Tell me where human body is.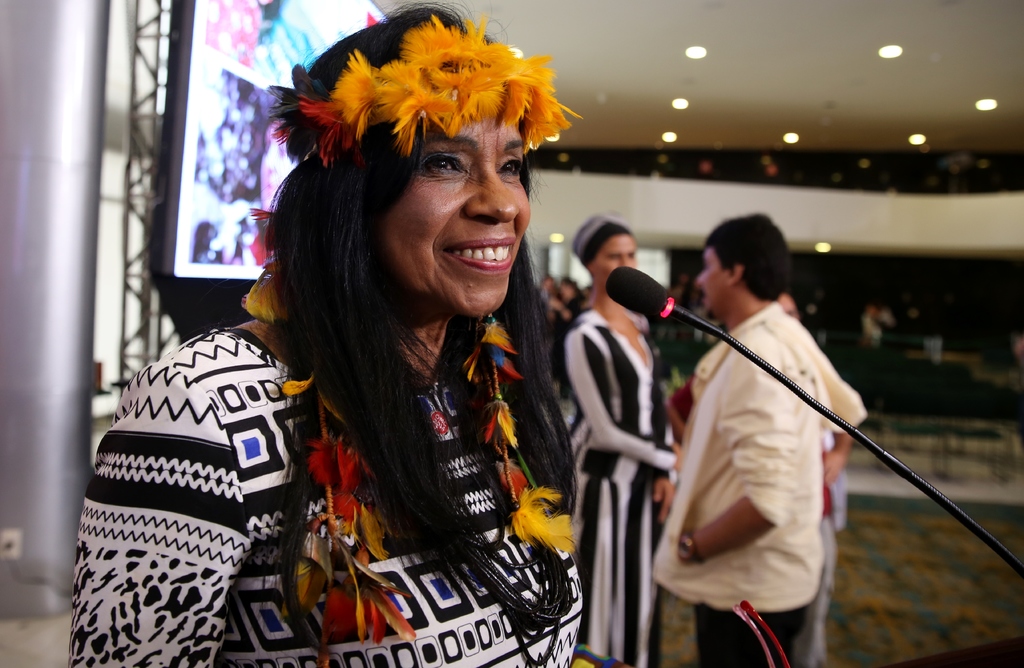
human body is at {"x1": 646, "y1": 245, "x2": 974, "y2": 667}.
